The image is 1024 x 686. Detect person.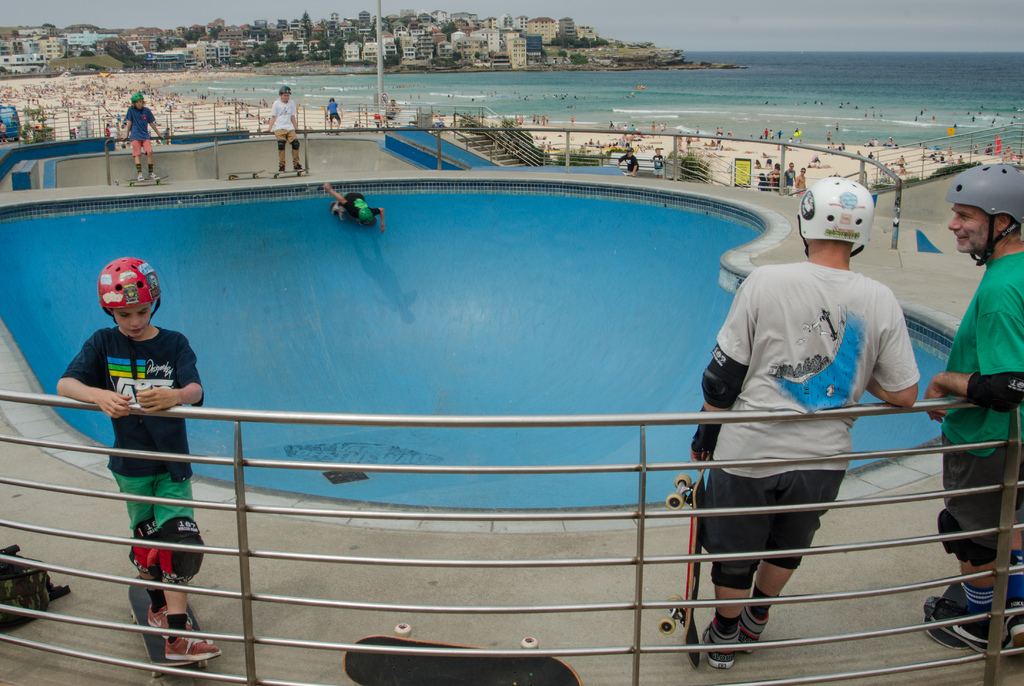
Detection: (56, 254, 223, 660).
